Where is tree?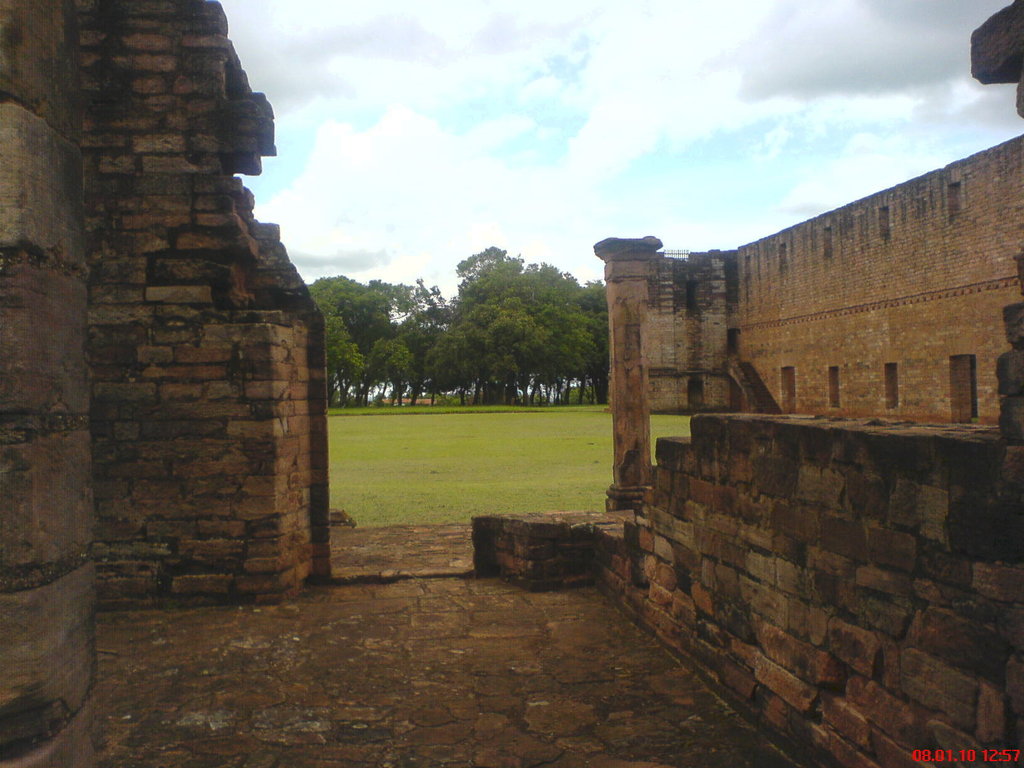
(301,271,375,404).
